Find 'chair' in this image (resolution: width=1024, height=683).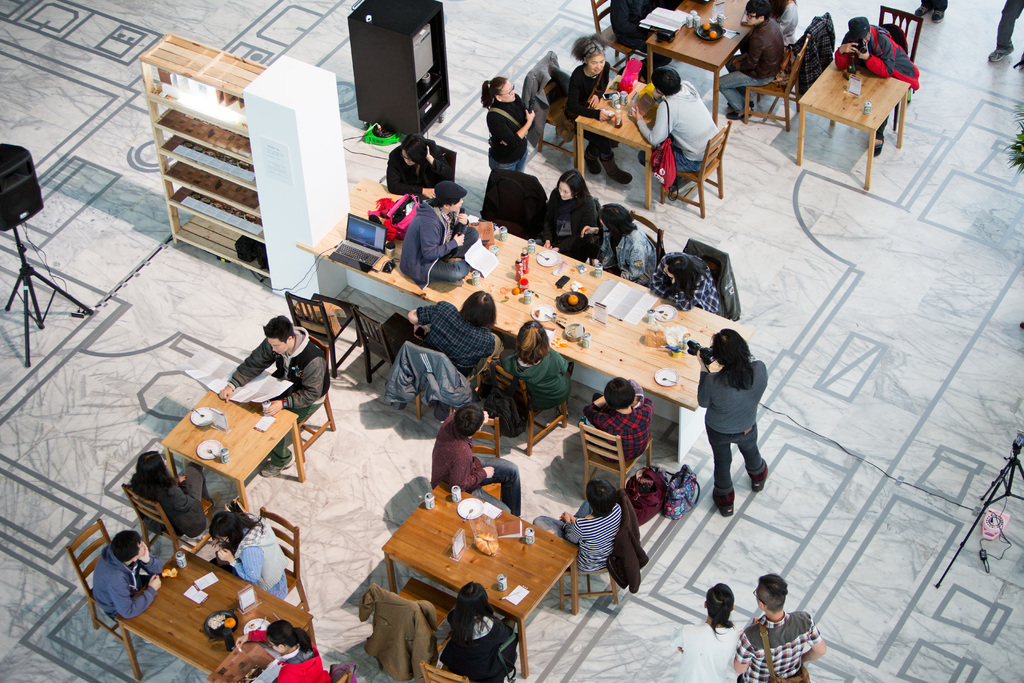
260,504,314,614.
